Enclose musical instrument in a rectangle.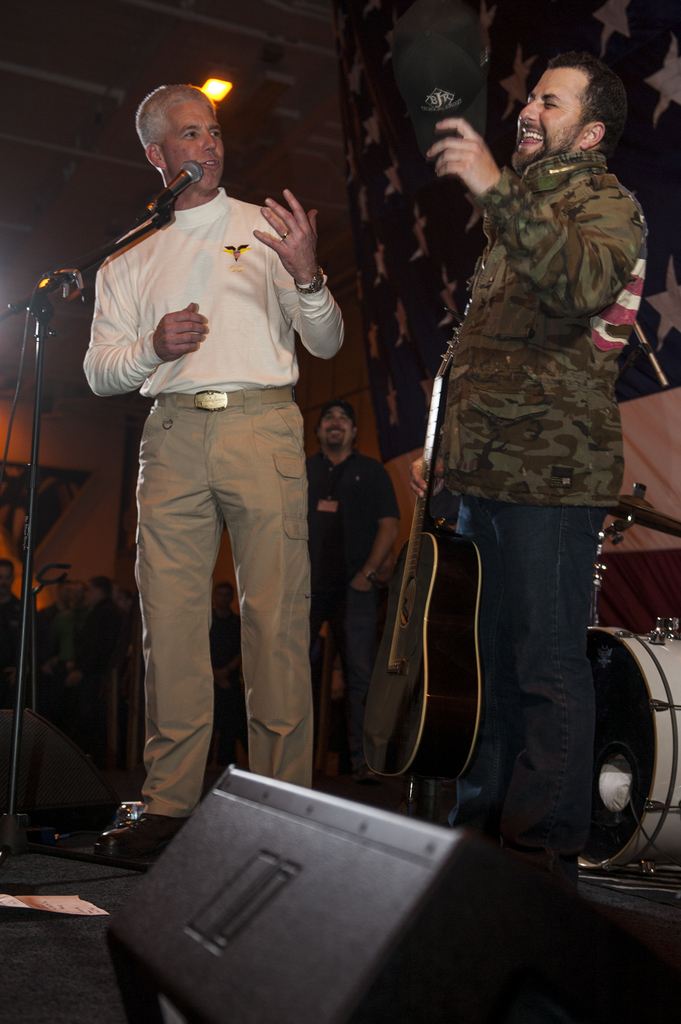
x1=581, y1=615, x2=680, y2=876.
